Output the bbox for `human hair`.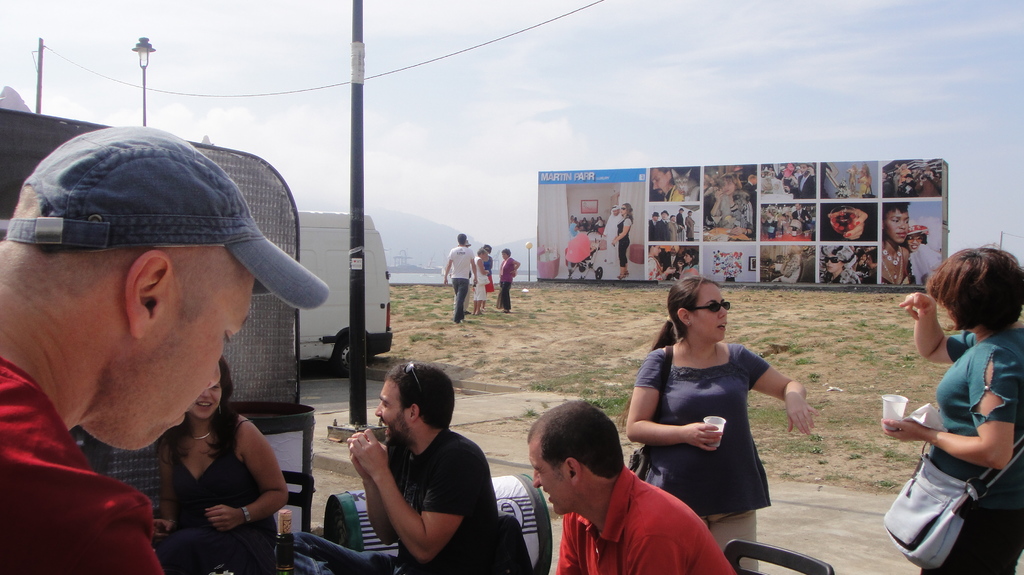
156,352,242,467.
